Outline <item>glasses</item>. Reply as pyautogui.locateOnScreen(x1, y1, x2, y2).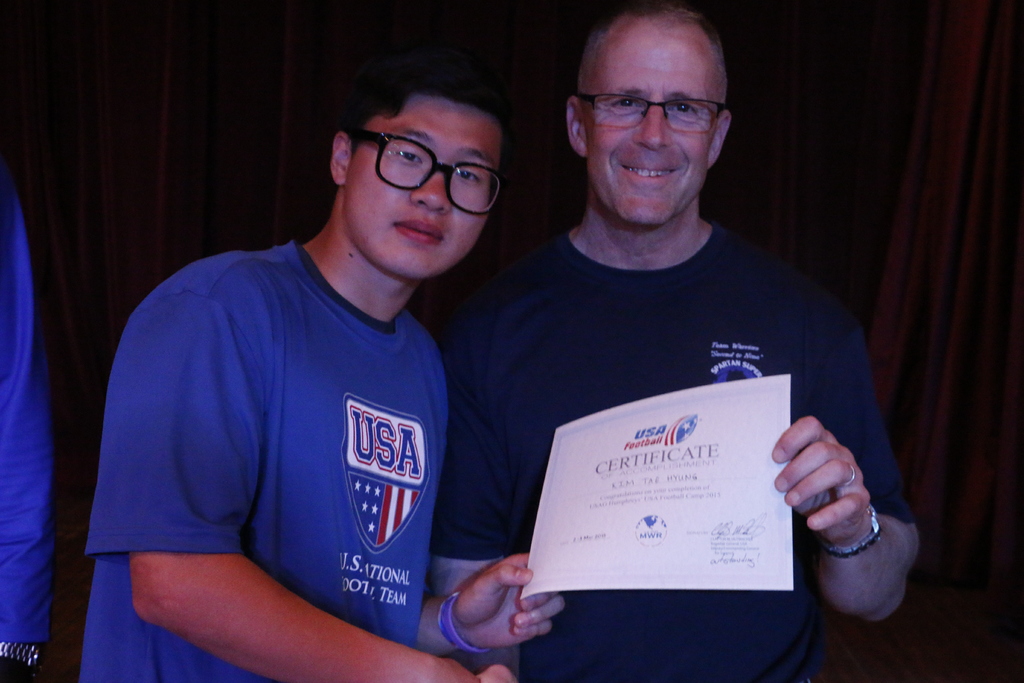
pyautogui.locateOnScreen(572, 87, 729, 140).
